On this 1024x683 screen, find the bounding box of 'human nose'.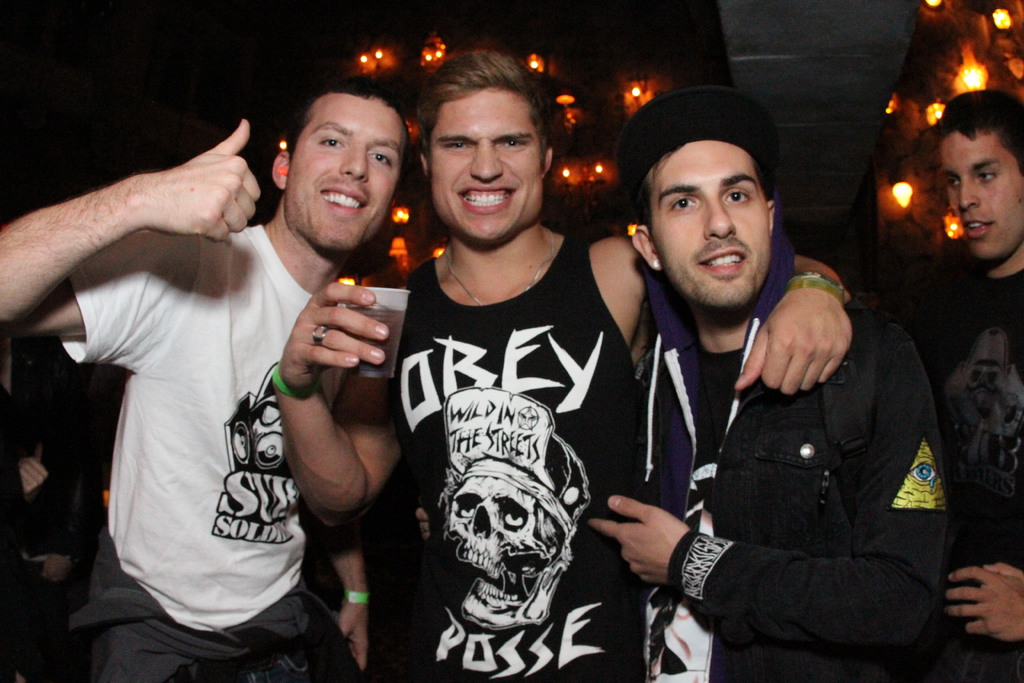
Bounding box: x1=337 y1=145 x2=367 y2=183.
